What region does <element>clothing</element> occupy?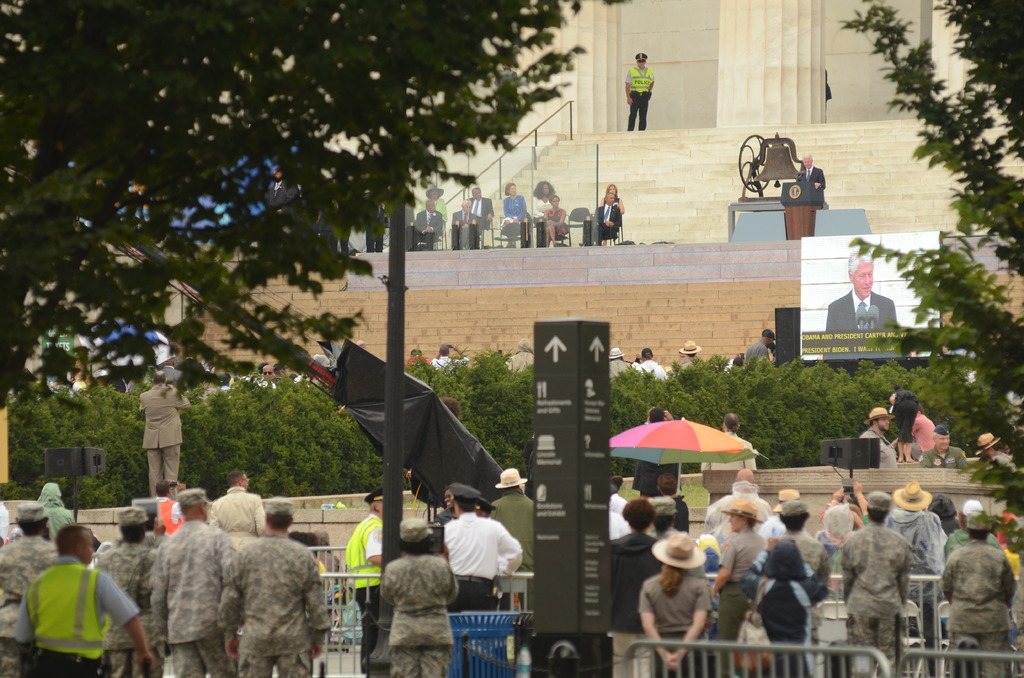
413,209,448,242.
